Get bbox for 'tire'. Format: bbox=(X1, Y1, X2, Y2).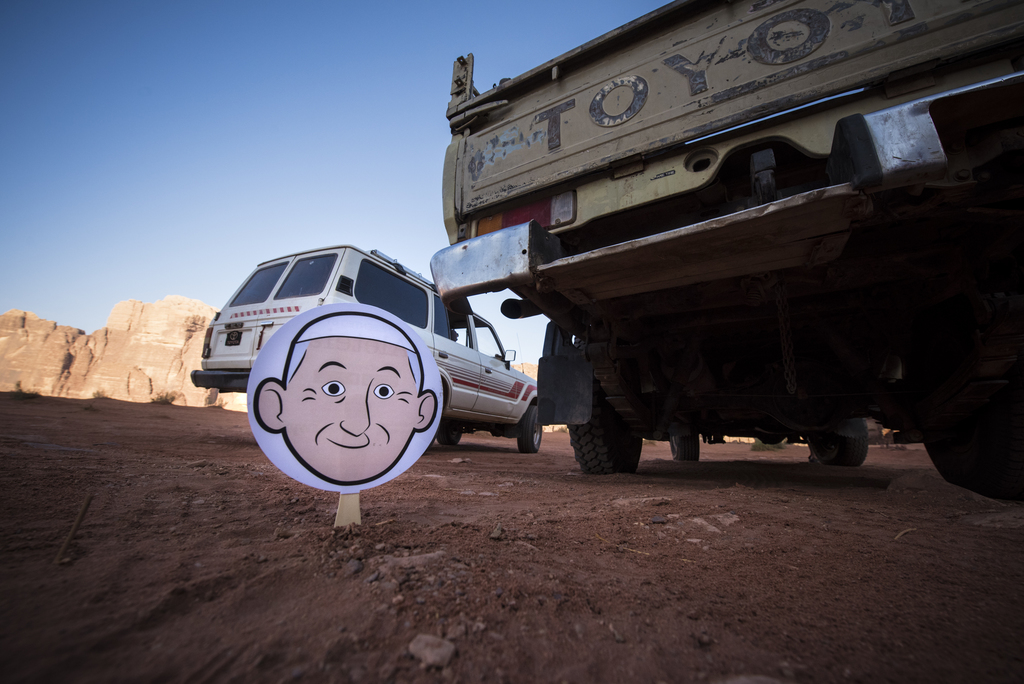
bbox=(669, 433, 699, 459).
